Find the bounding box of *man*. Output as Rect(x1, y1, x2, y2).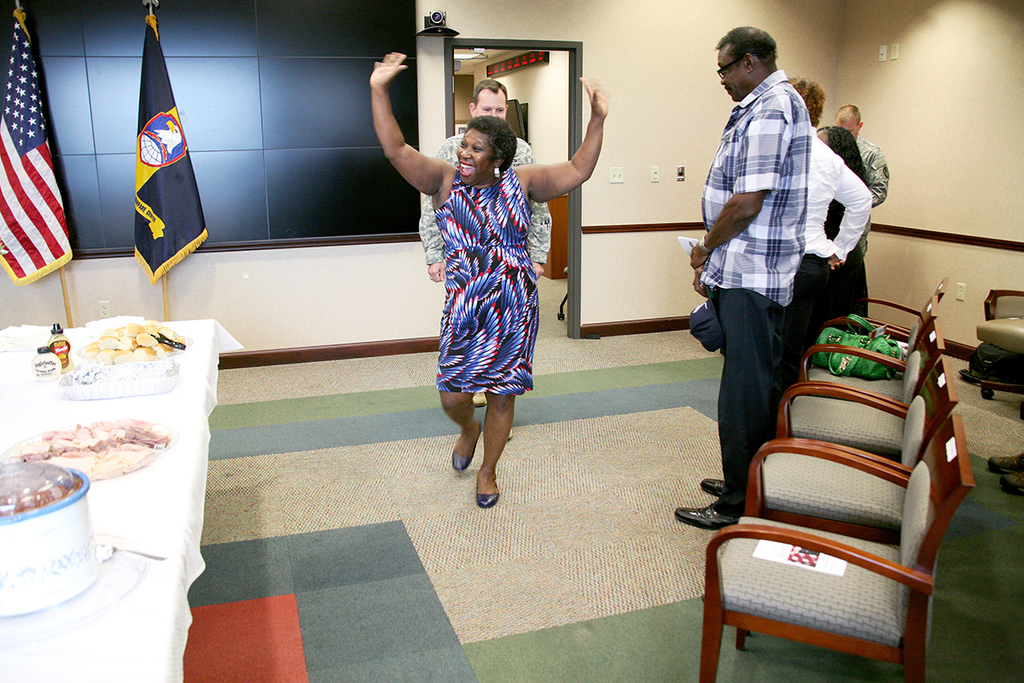
Rect(411, 76, 547, 408).
